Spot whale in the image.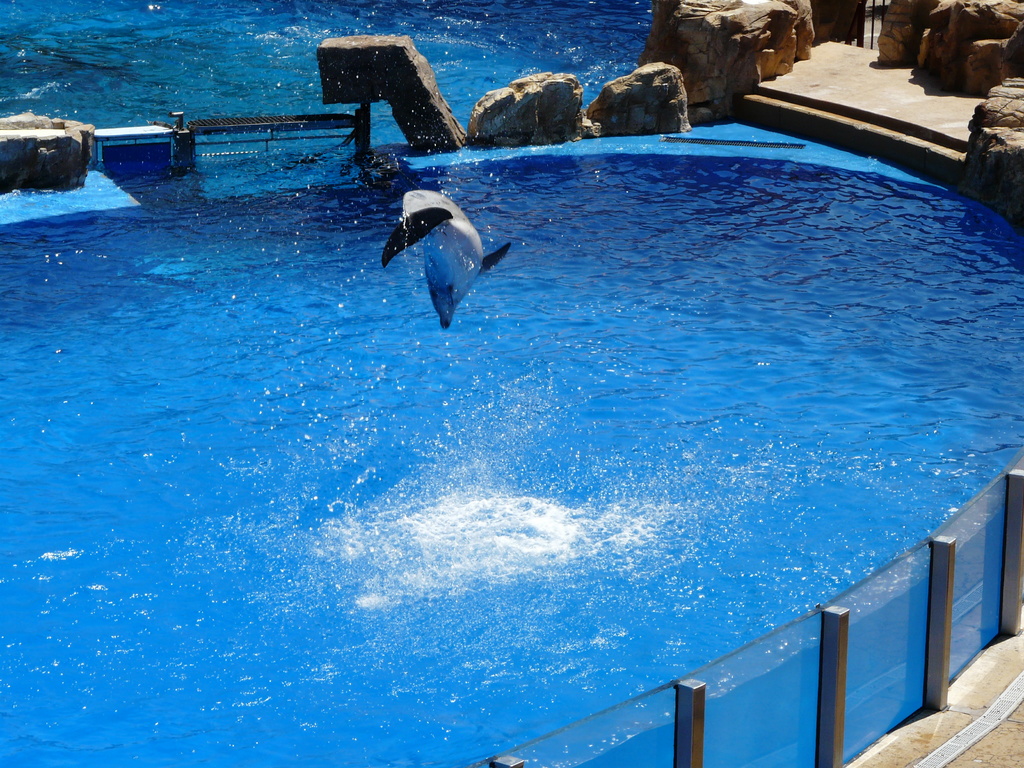
whale found at 381, 190, 513, 331.
